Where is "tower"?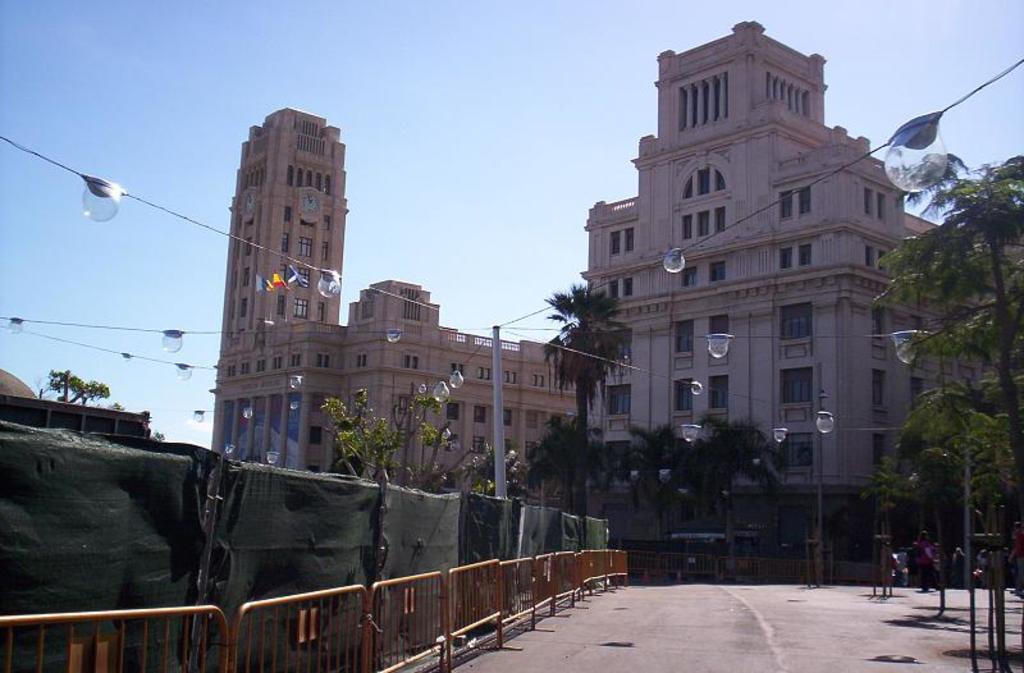
x1=219 y1=105 x2=346 y2=331.
